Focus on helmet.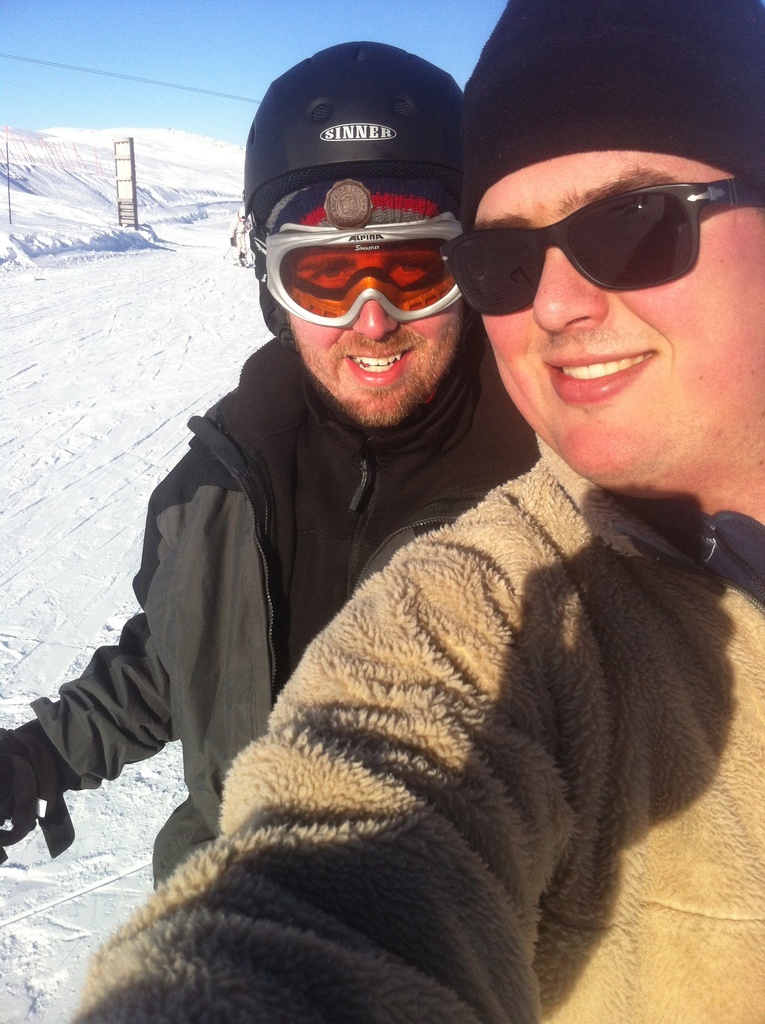
Focused at x1=247, y1=51, x2=473, y2=319.
